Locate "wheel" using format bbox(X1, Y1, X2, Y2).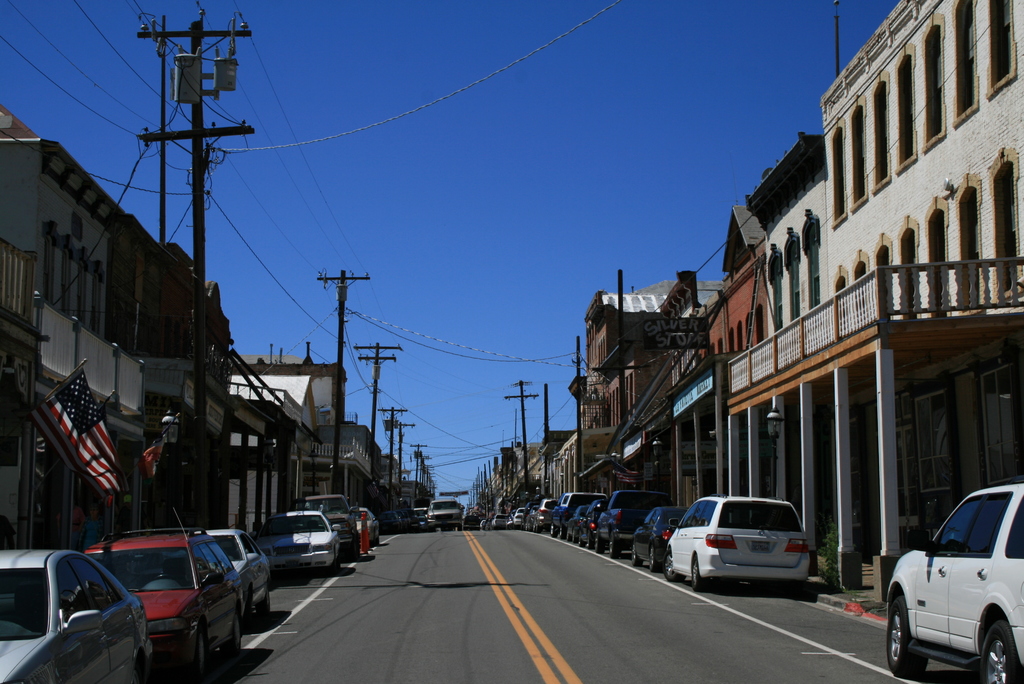
bbox(978, 619, 1021, 683).
